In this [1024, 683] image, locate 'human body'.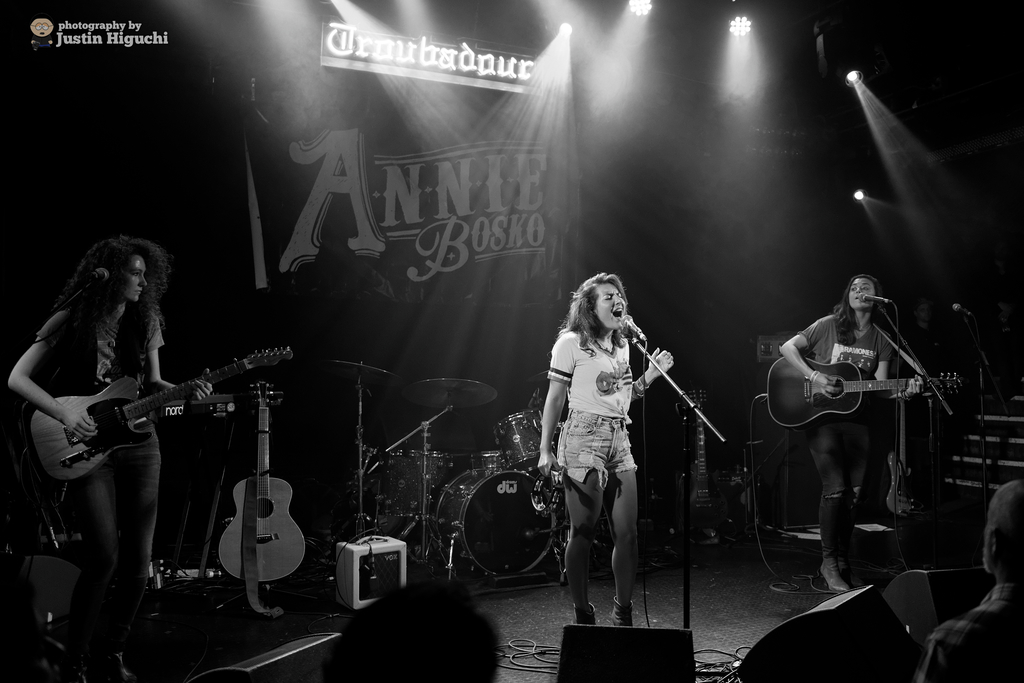
Bounding box: <box>913,588,1023,682</box>.
